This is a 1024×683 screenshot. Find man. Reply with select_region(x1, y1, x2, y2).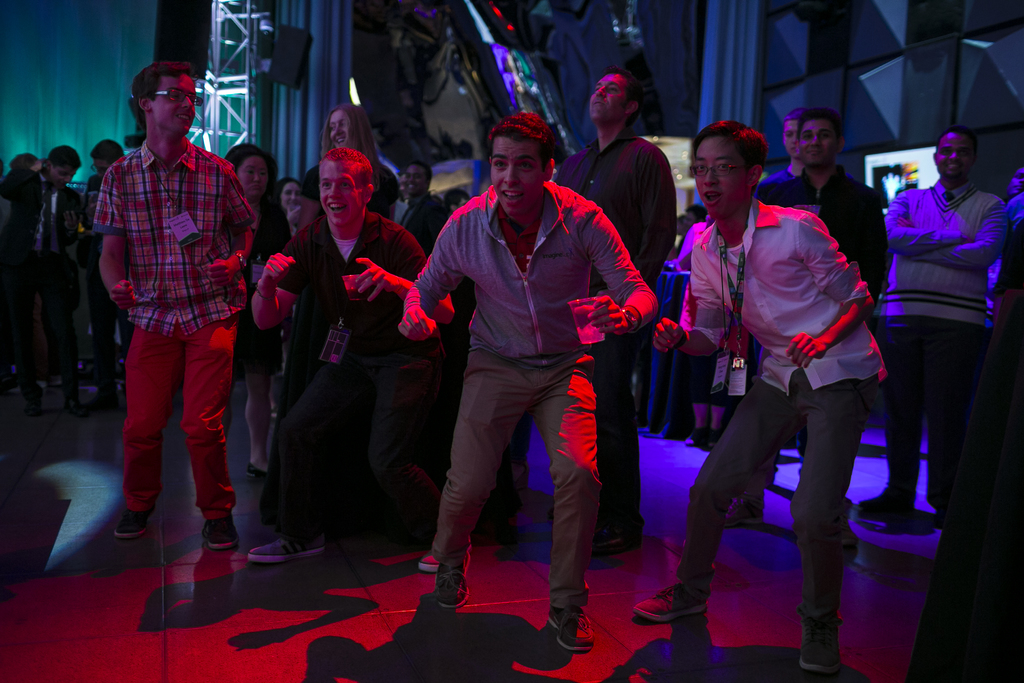
select_region(750, 108, 810, 203).
